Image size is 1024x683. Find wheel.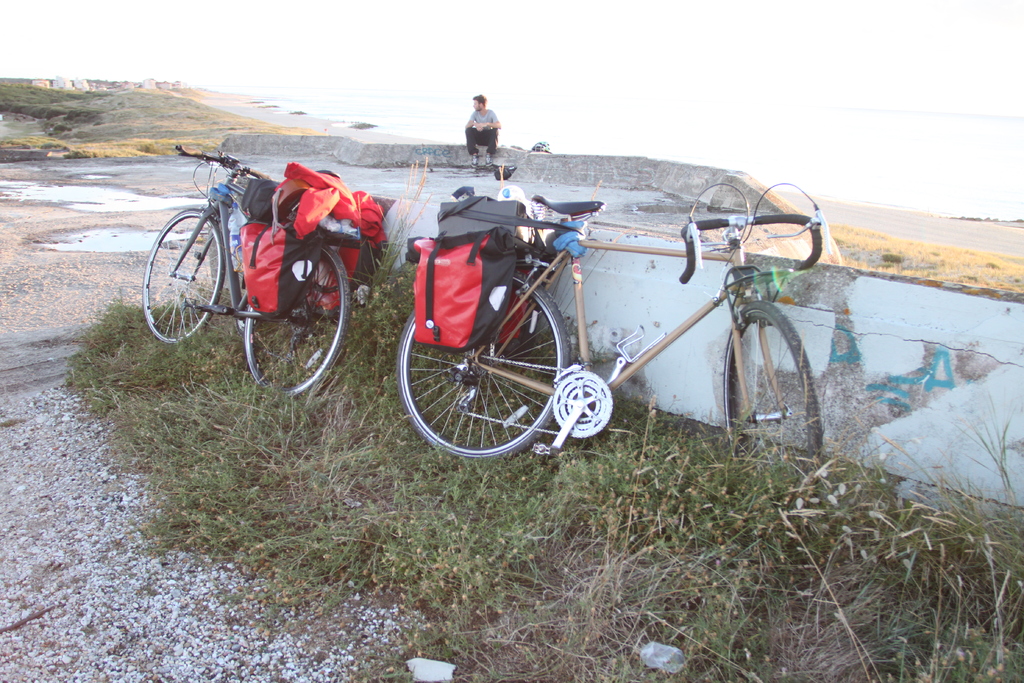
left=142, top=210, right=221, bottom=345.
